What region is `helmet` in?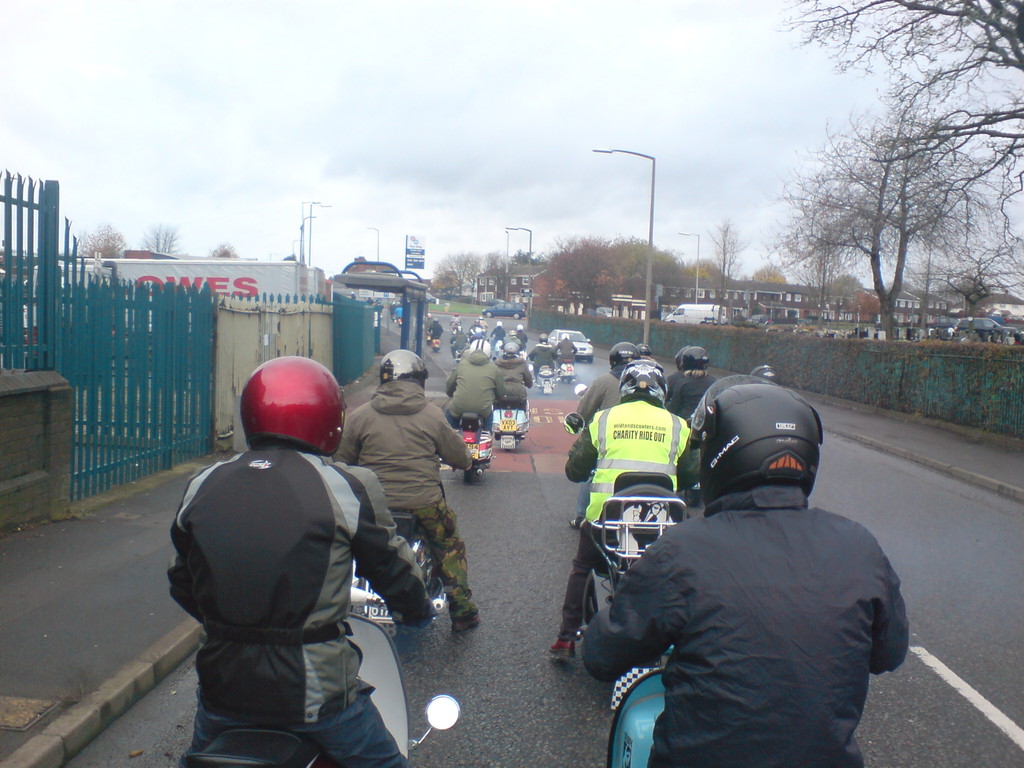
bbox(241, 349, 346, 452).
